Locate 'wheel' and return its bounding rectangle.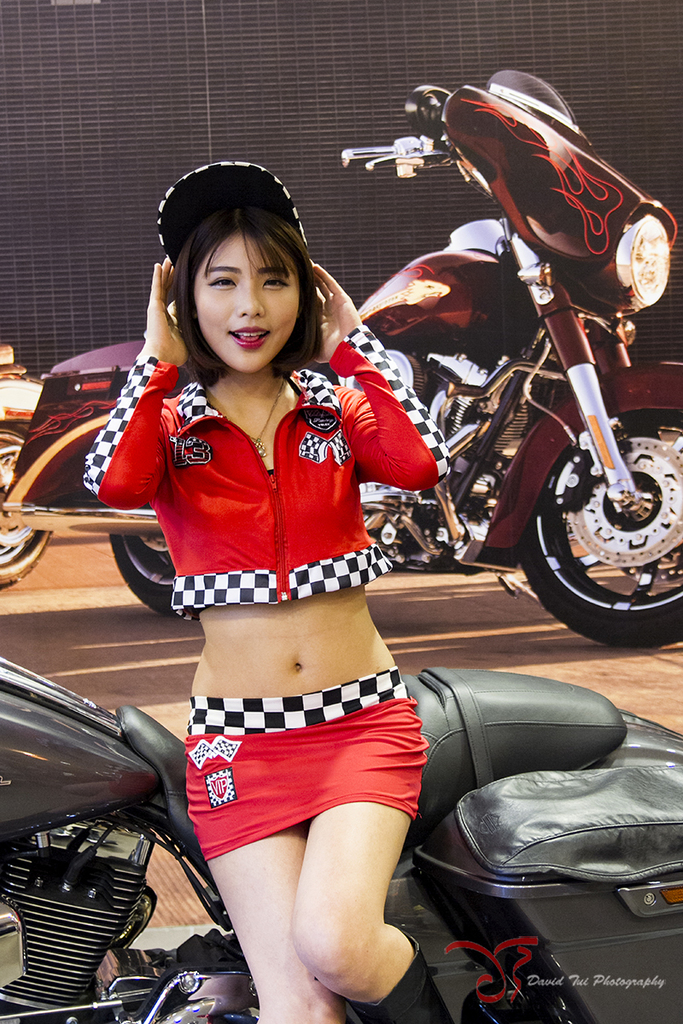
l=0, t=418, r=62, b=591.
